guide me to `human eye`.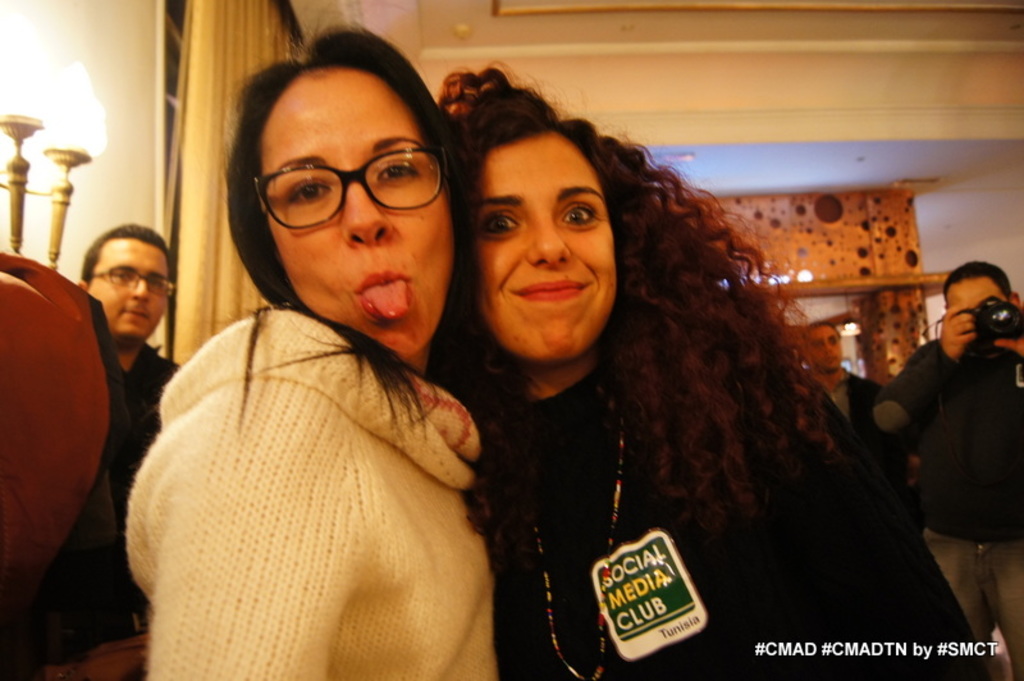
Guidance: box(559, 198, 596, 225).
